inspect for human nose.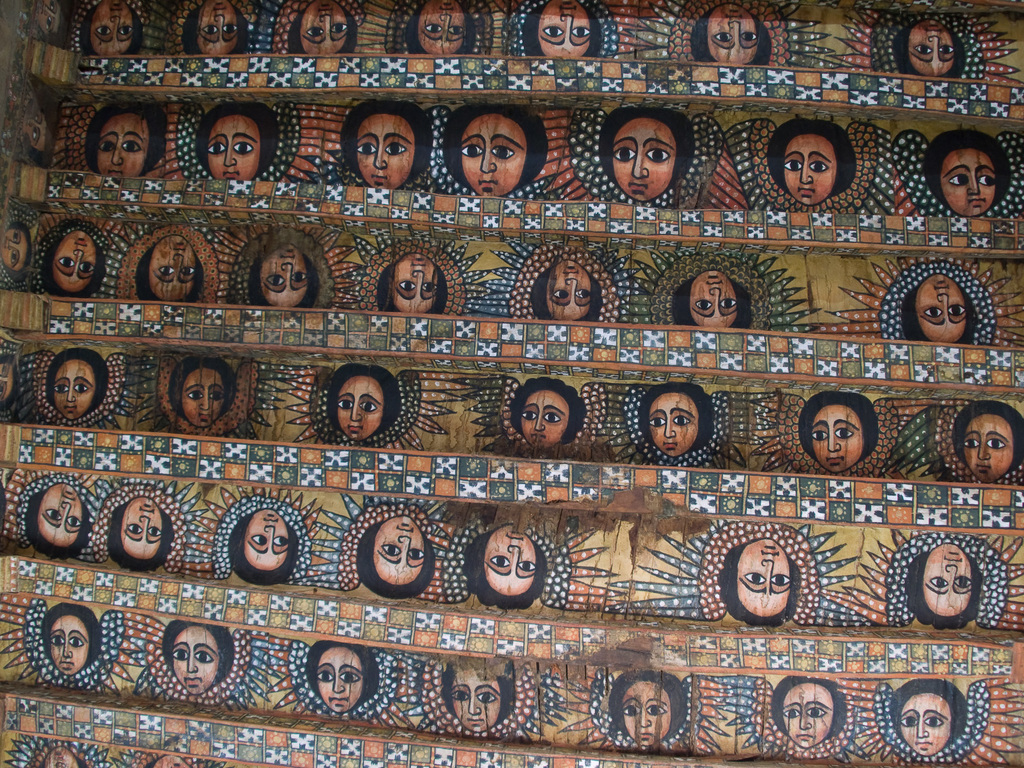
Inspection: Rect(442, 13, 452, 34).
